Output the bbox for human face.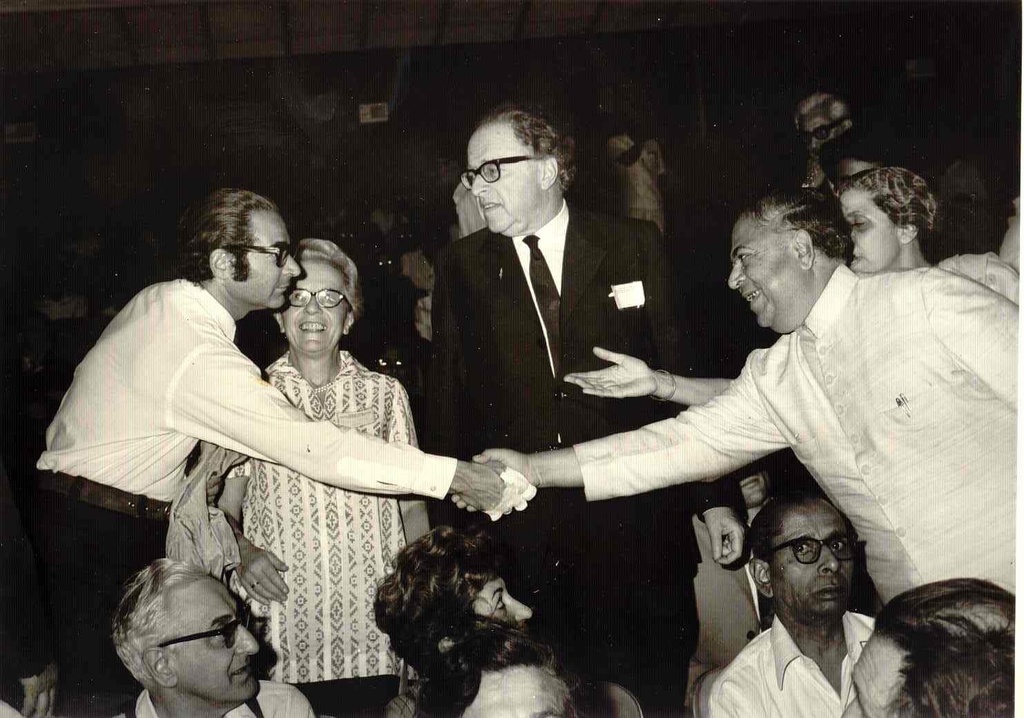
bbox=(474, 130, 543, 237).
